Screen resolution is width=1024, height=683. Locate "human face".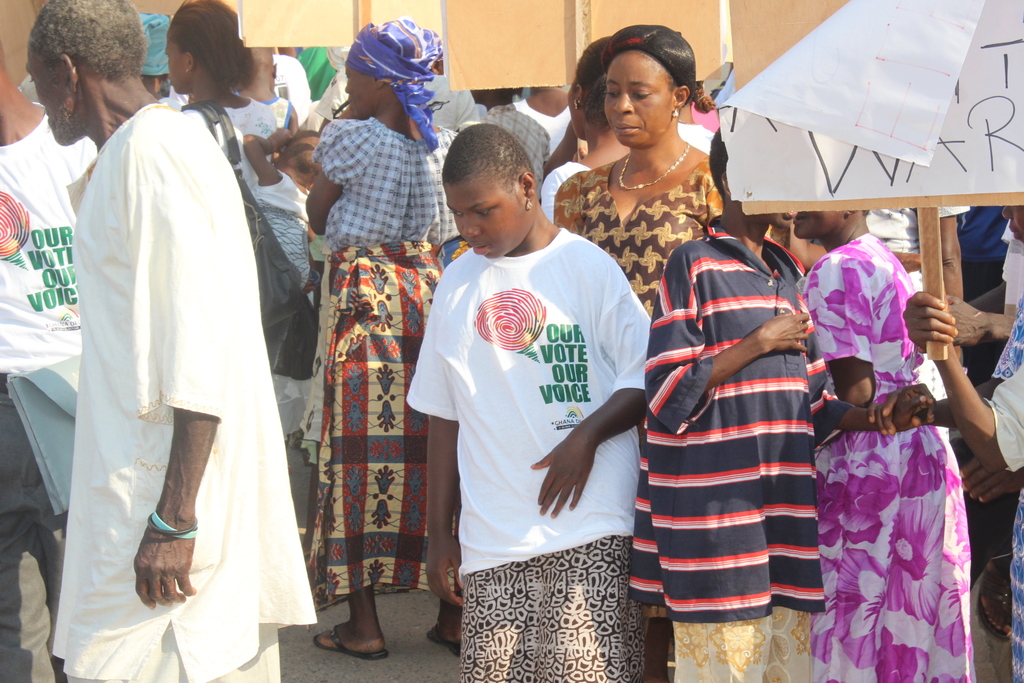
346 67 374 117.
